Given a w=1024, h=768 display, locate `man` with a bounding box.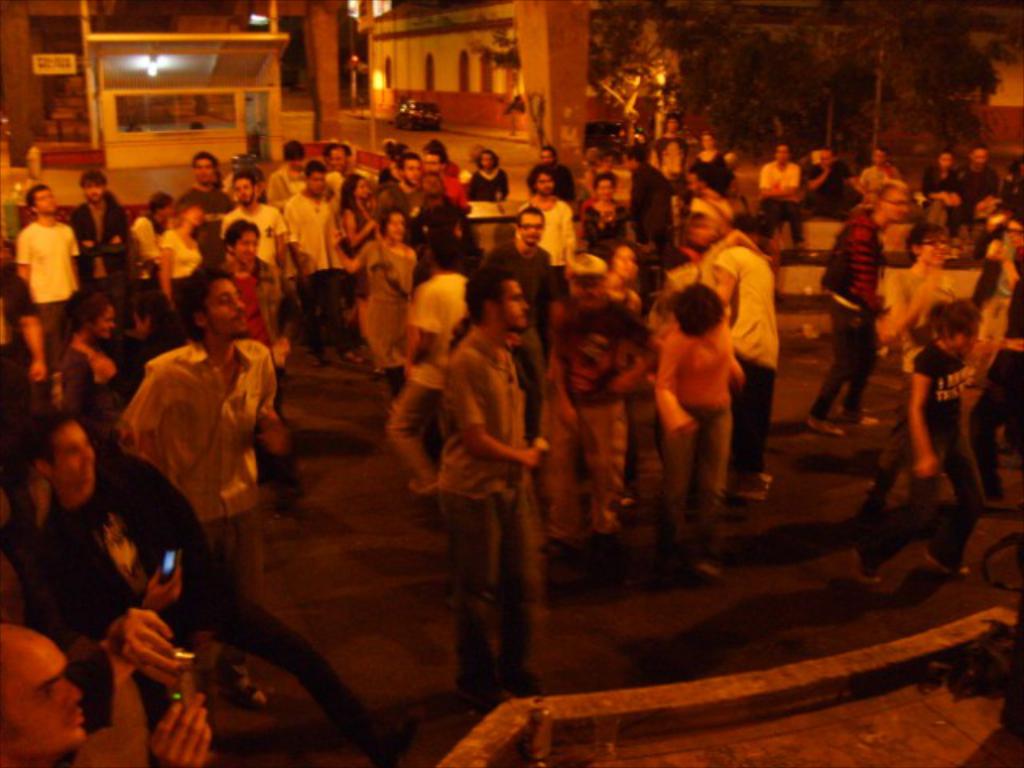
Located: box=[64, 166, 125, 325].
